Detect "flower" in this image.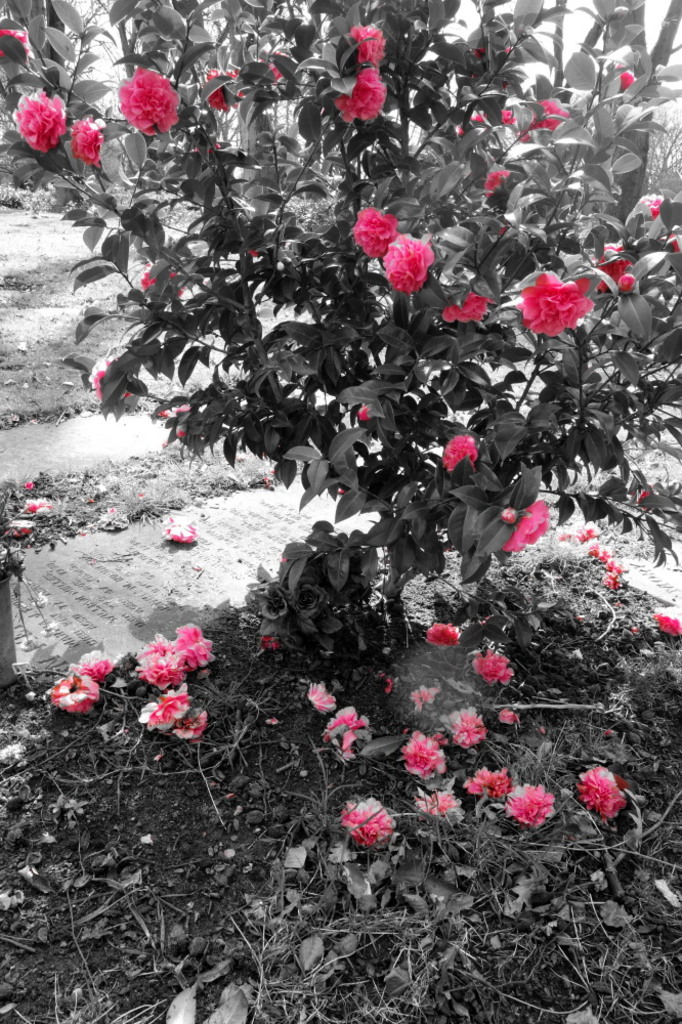
Detection: 404/684/444/715.
